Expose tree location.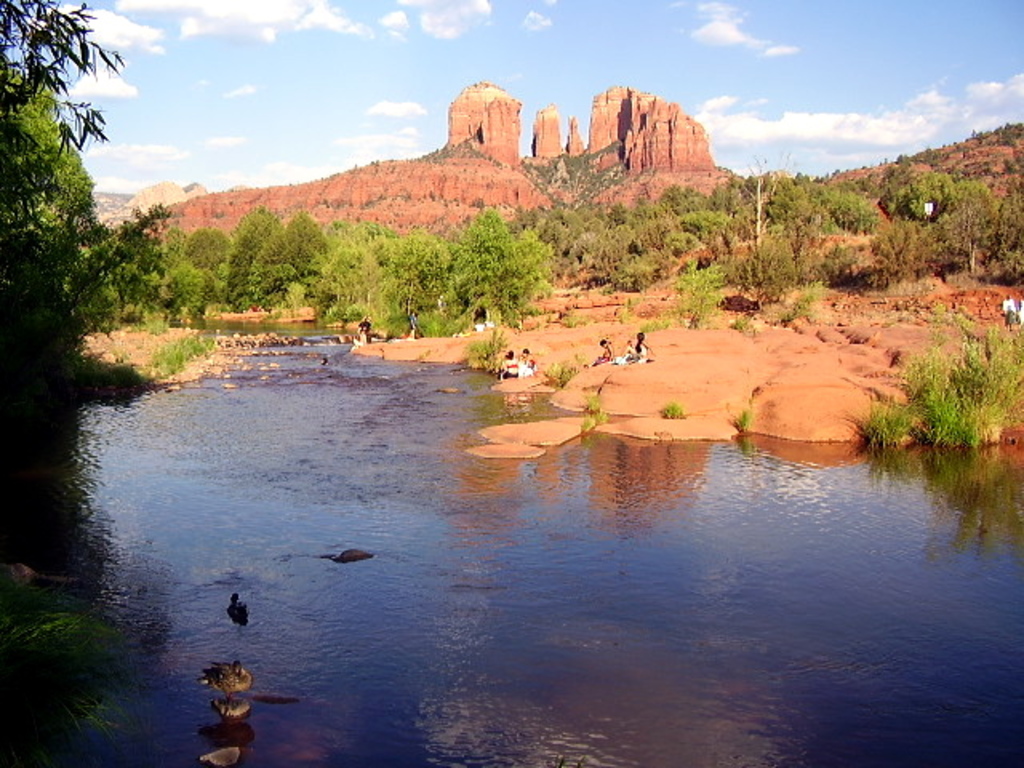
Exposed at detection(0, 48, 98, 336).
